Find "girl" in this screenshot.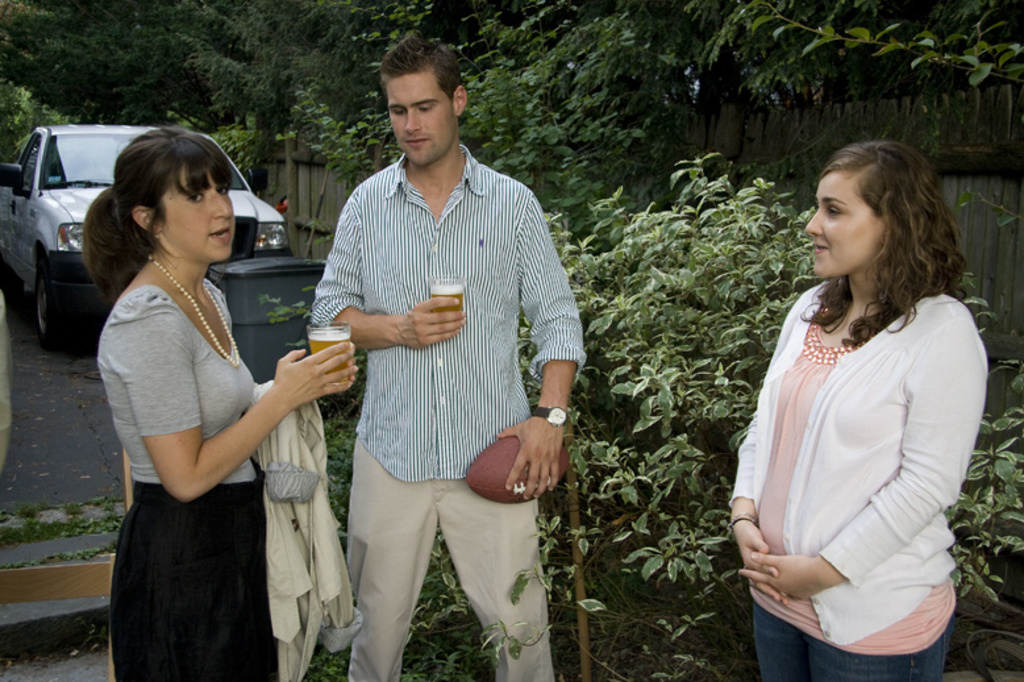
The bounding box for "girl" is [730,126,988,681].
